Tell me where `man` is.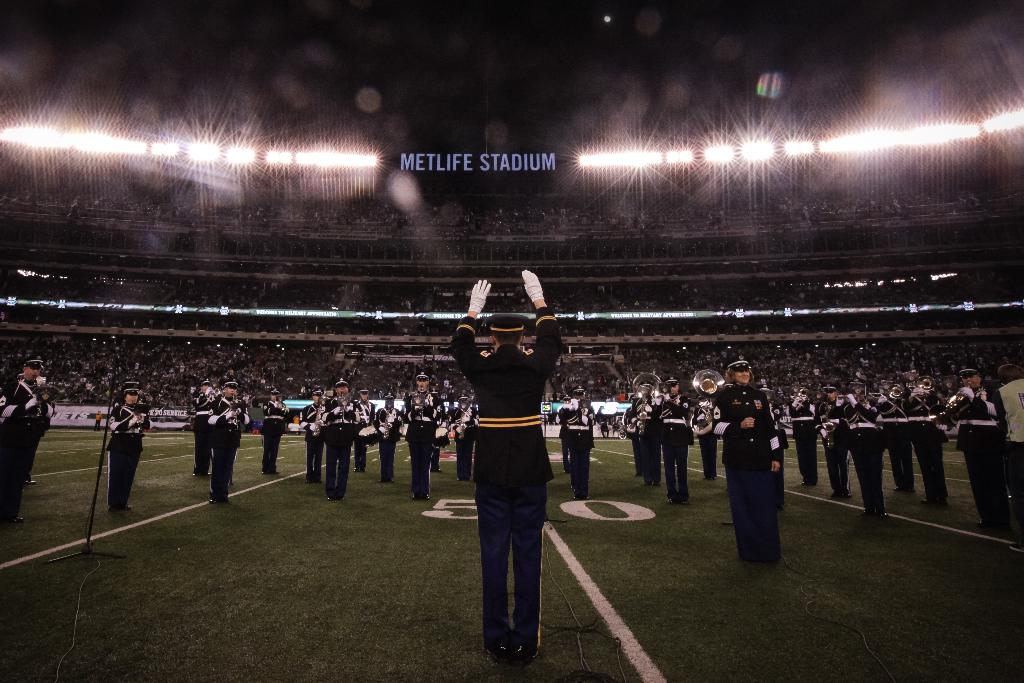
`man` is at region(991, 363, 1023, 552).
